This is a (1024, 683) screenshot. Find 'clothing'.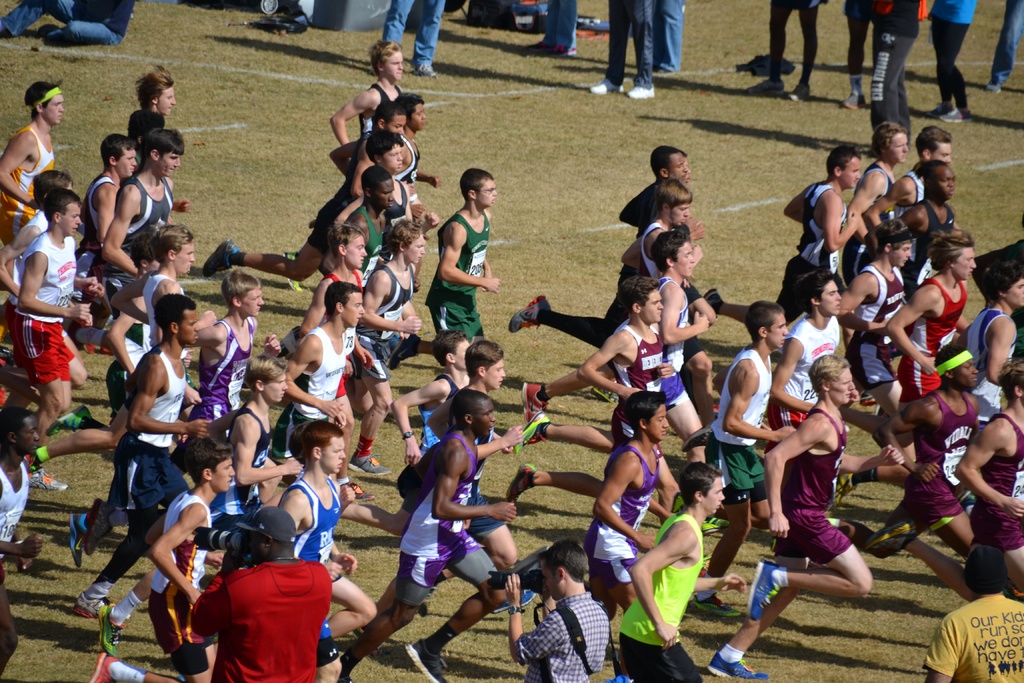
Bounding box: select_region(769, 0, 817, 89).
